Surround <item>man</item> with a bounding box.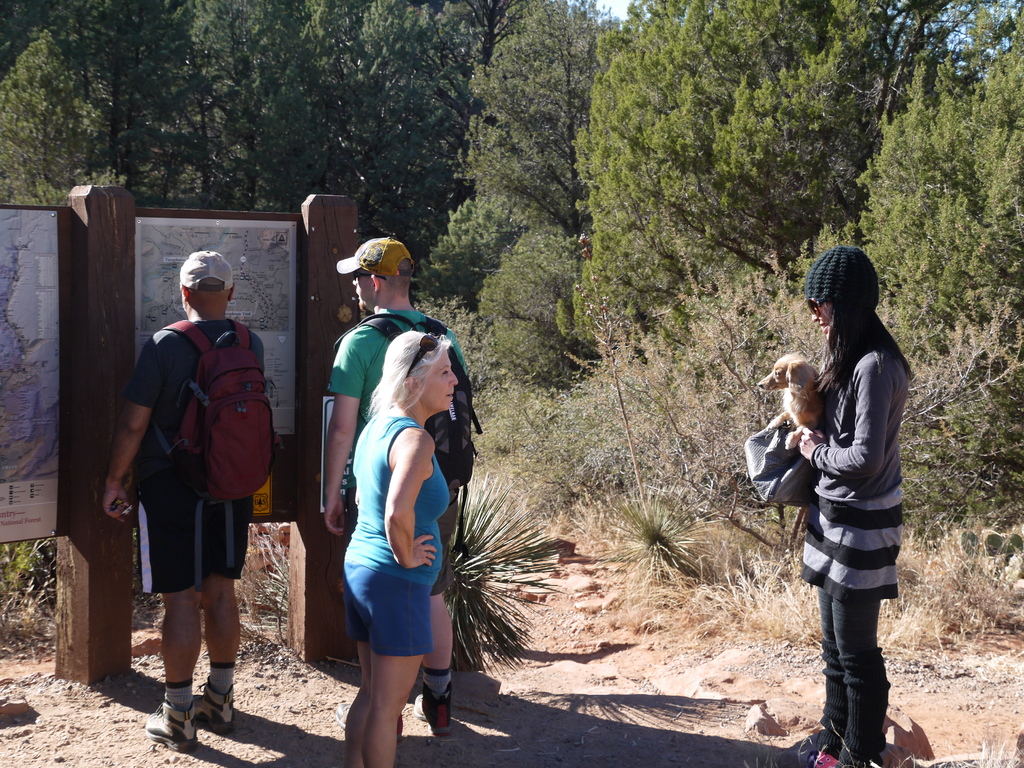
x1=322 y1=234 x2=478 y2=733.
